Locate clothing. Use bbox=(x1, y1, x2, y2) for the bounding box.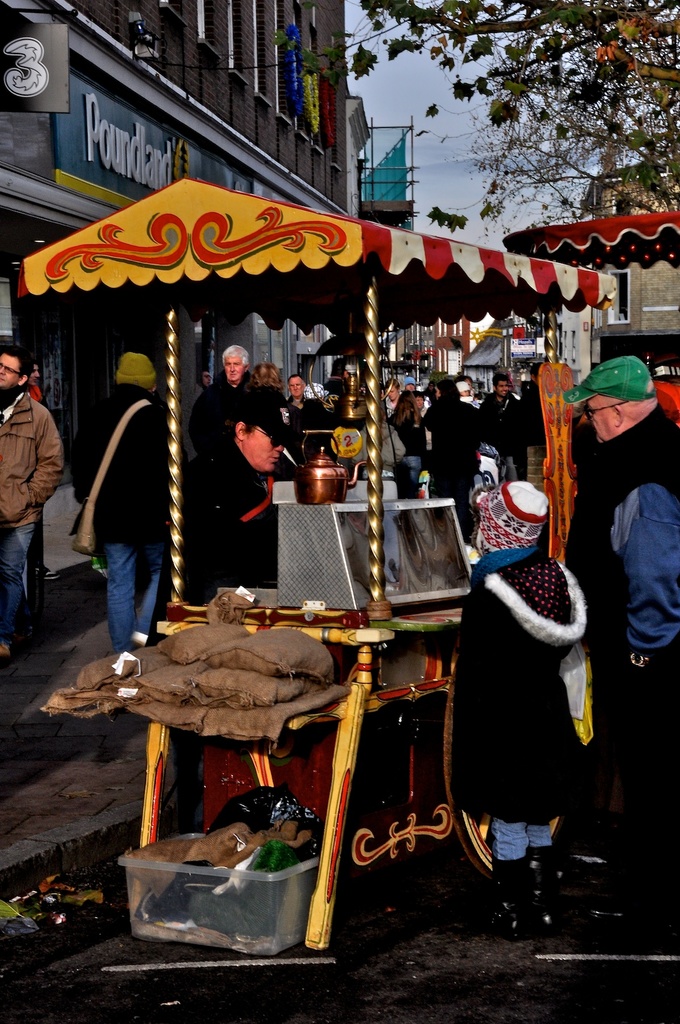
bbox=(182, 443, 274, 604).
